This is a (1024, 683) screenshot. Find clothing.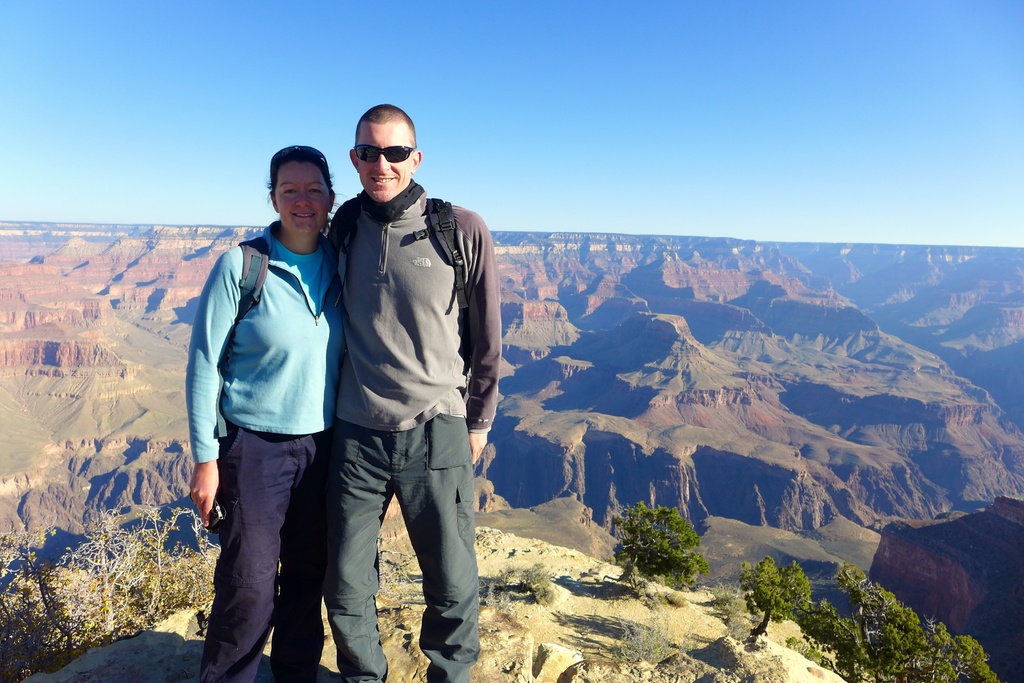
Bounding box: [x1=184, y1=218, x2=348, y2=433].
